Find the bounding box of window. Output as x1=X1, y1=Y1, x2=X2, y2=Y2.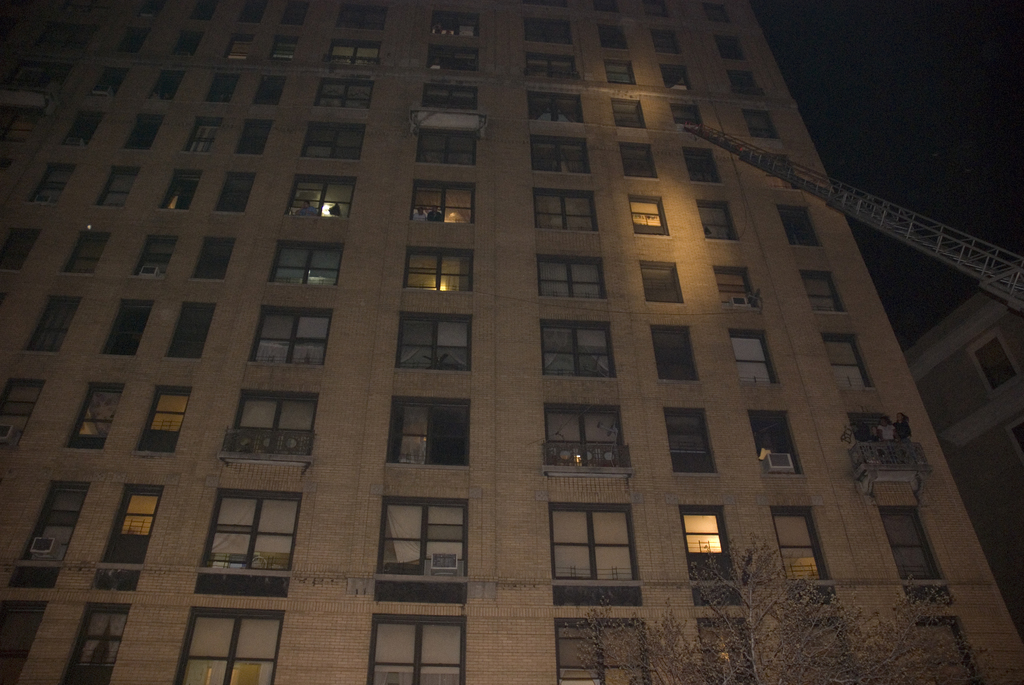
x1=111, y1=482, x2=154, y2=567.
